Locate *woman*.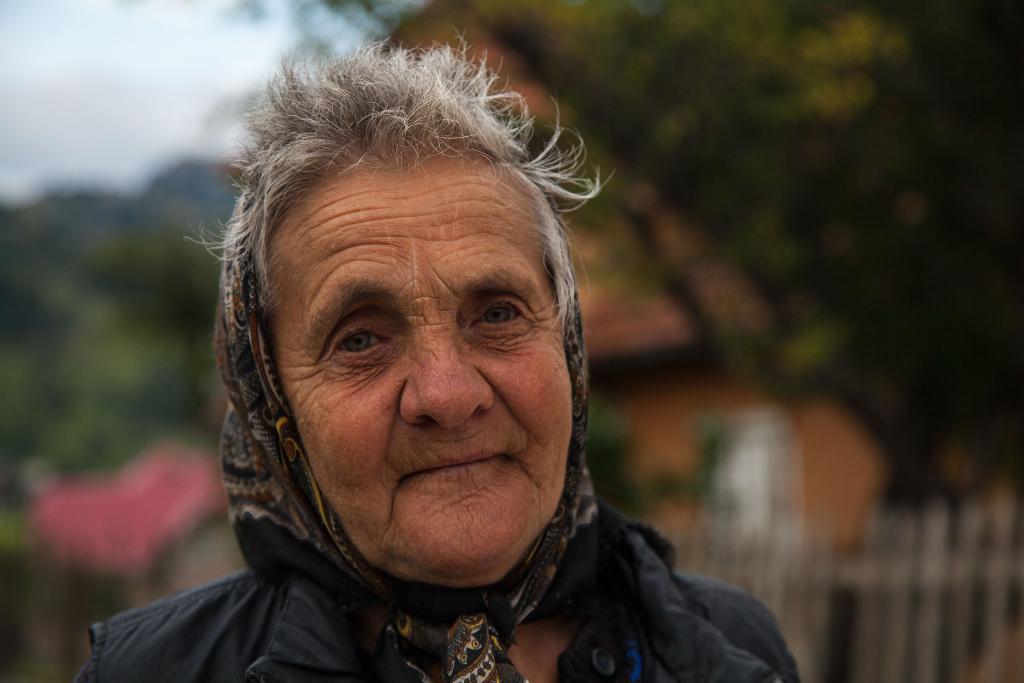
Bounding box: 85,45,783,678.
